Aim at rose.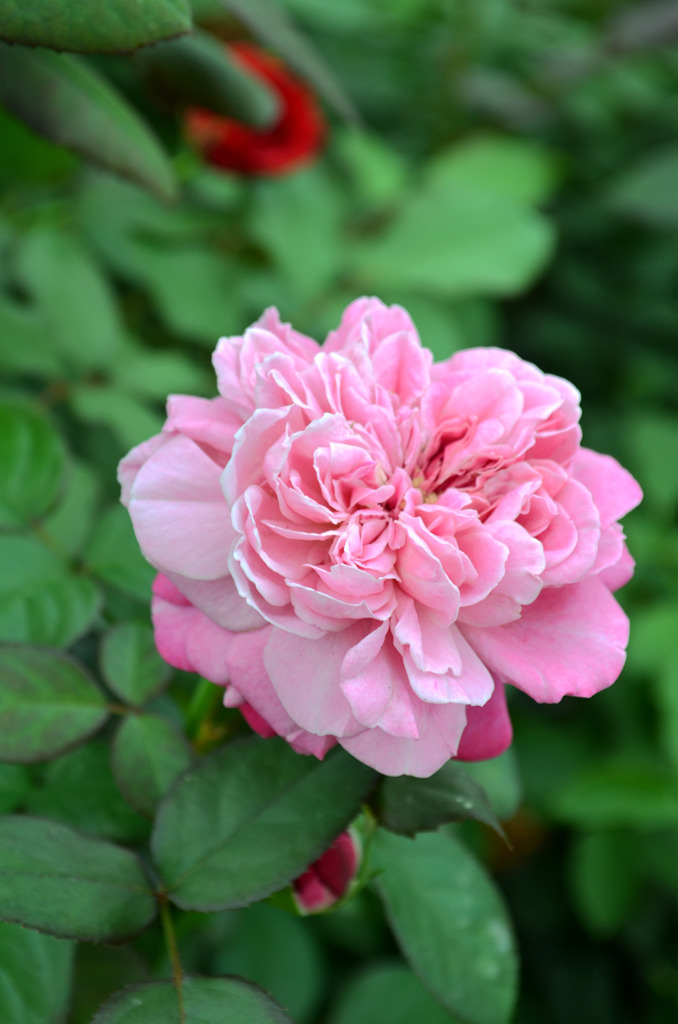
Aimed at <box>294,831,358,923</box>.
